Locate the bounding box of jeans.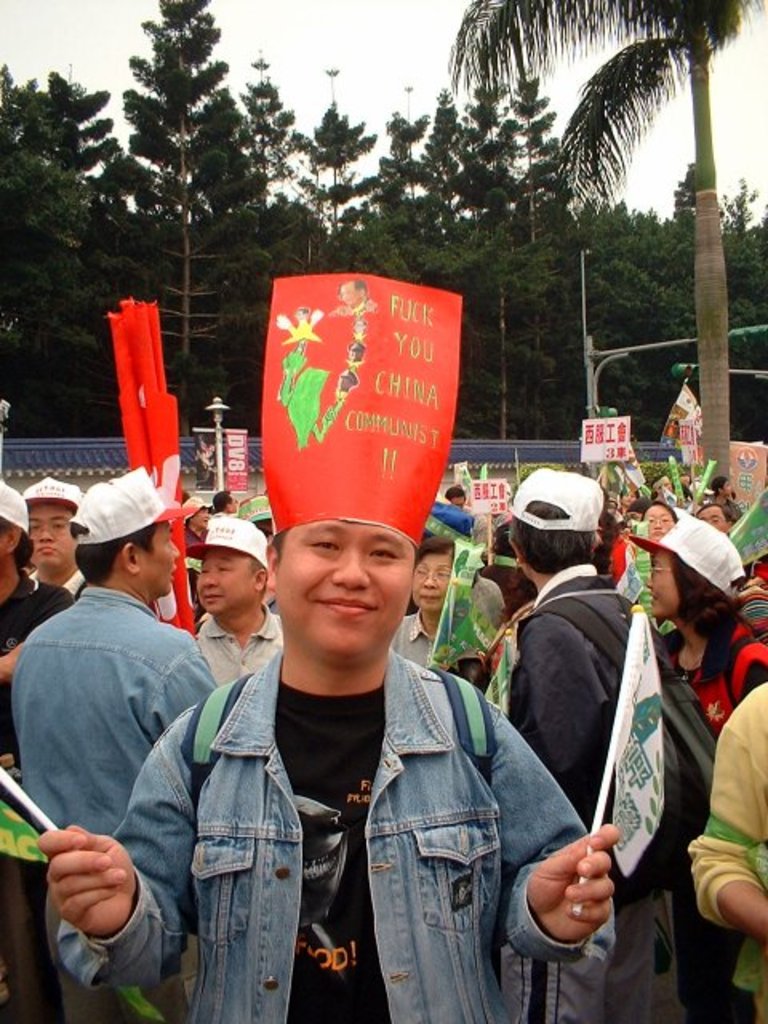
Bounding box: locate(0, 592, 227, 867).
